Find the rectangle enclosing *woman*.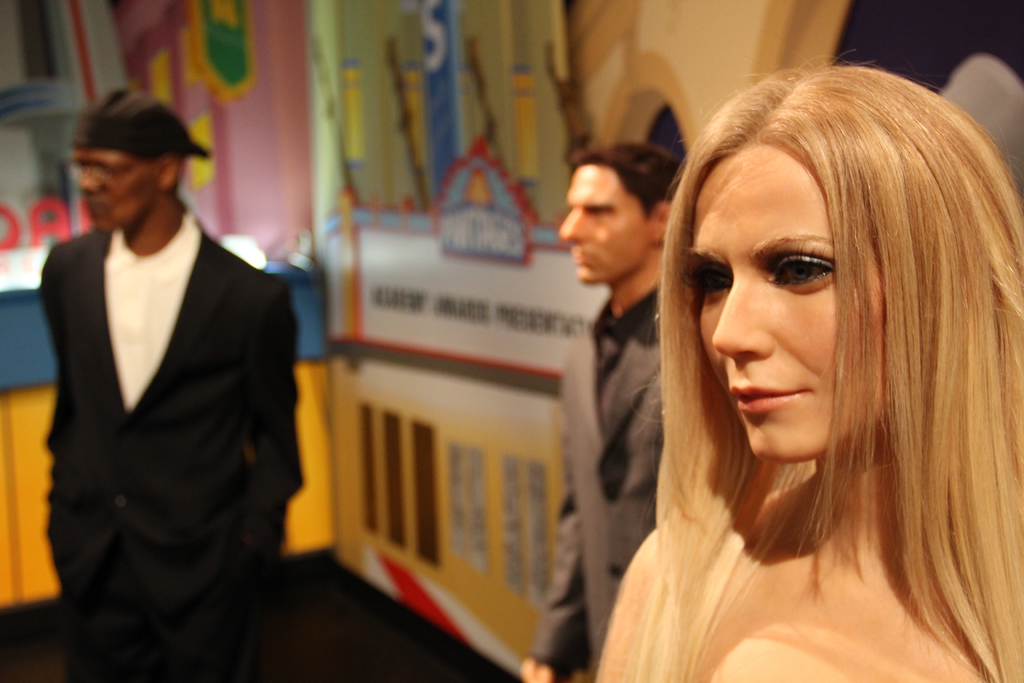
bbox(613, 62, 1017, 682).
